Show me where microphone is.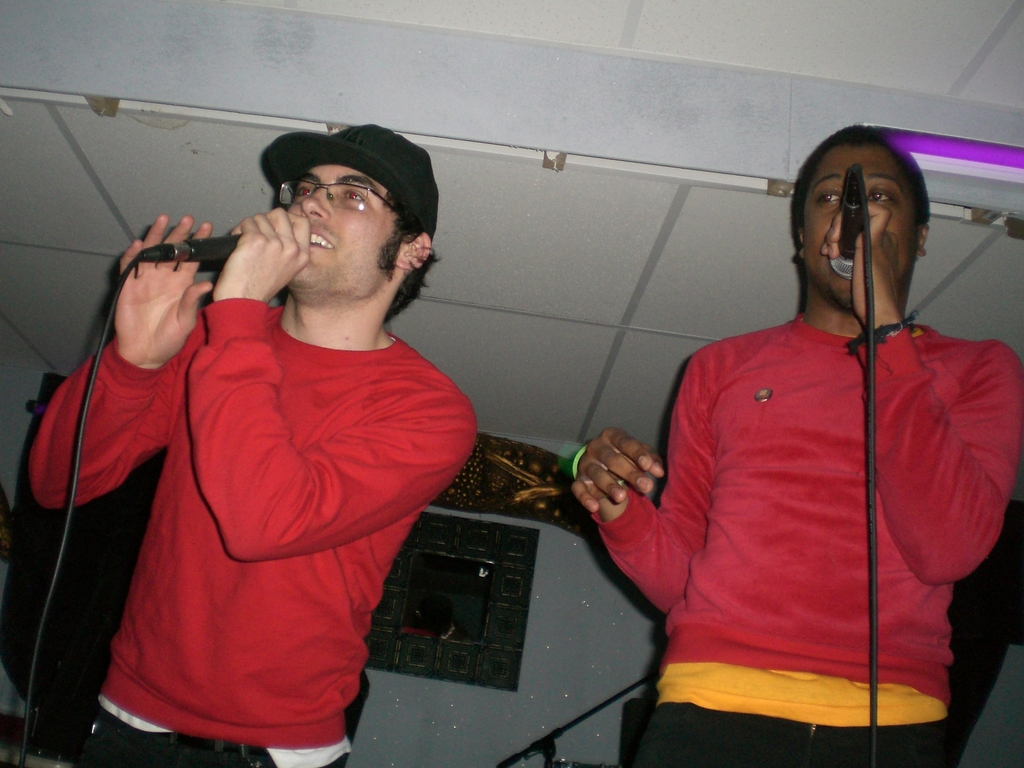
microphone is at box=[136, 236, 243, 260].
